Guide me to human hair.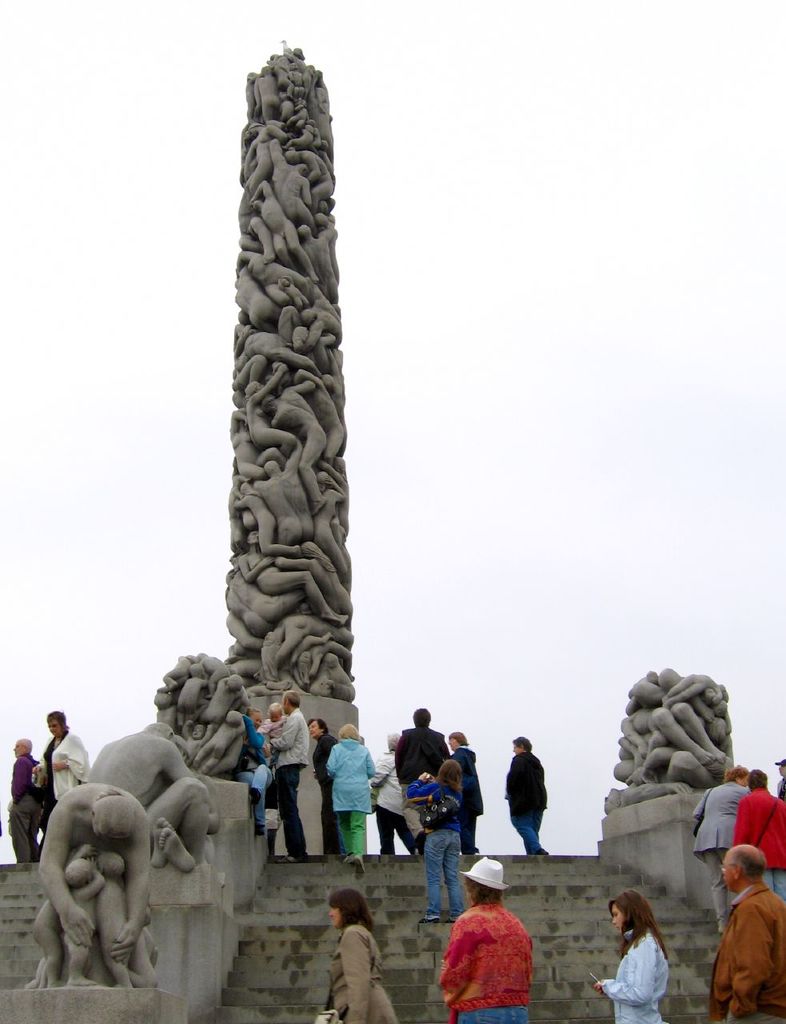
Guidance: [left=466, top=878, right=501, bottom=906].
